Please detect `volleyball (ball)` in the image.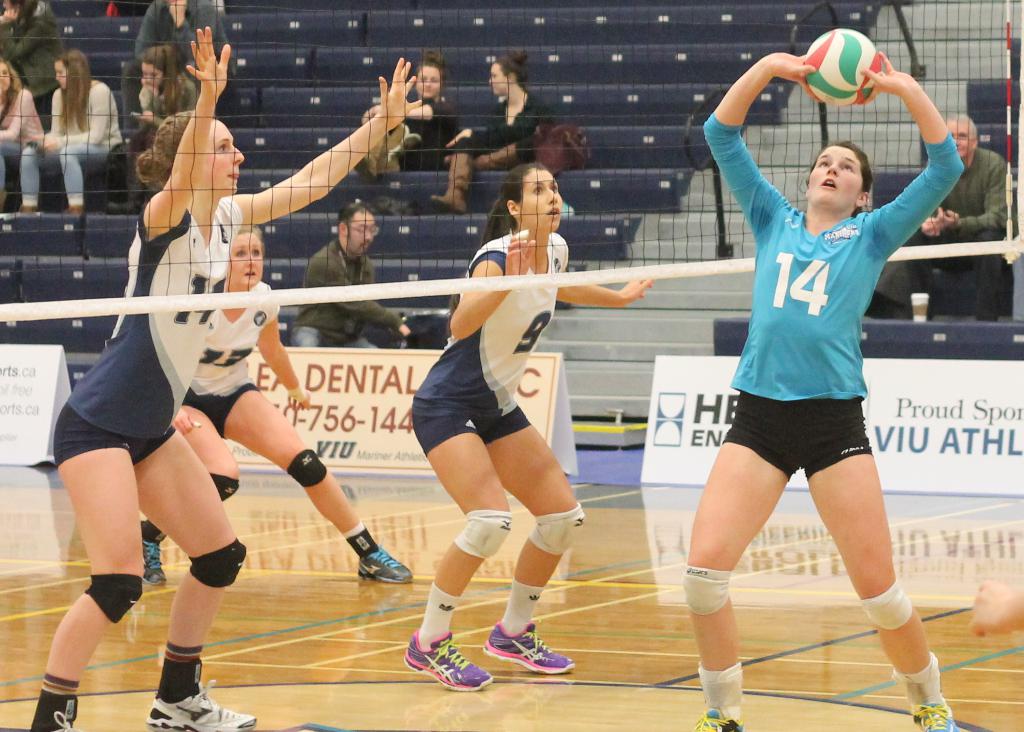
Rect(800, 25, 888, 105).
